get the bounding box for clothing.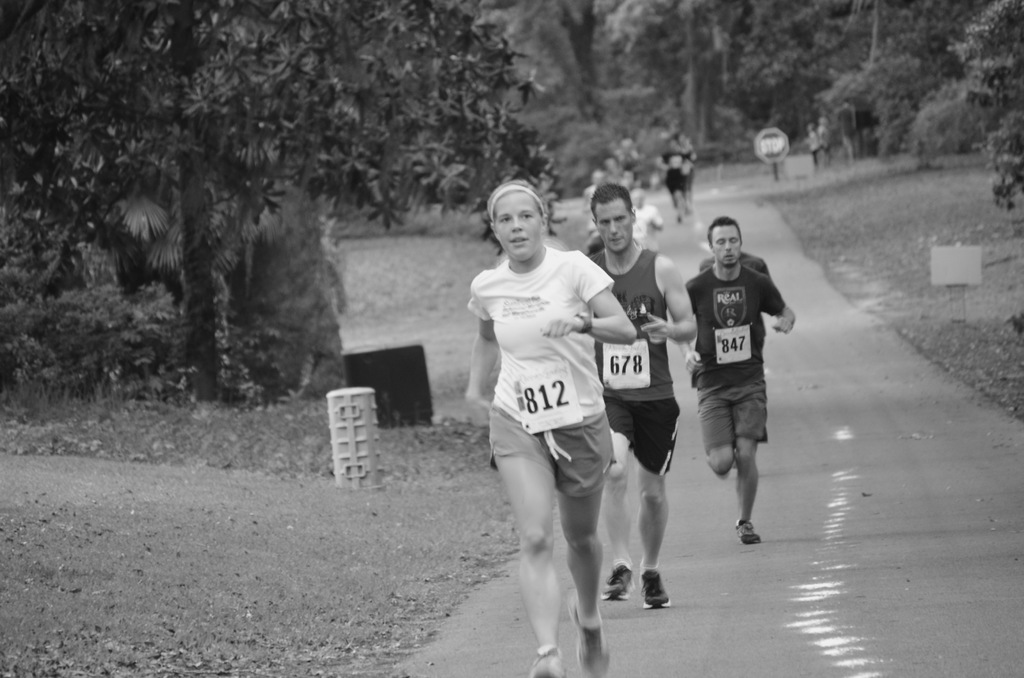
689, 259, 786, 454.
